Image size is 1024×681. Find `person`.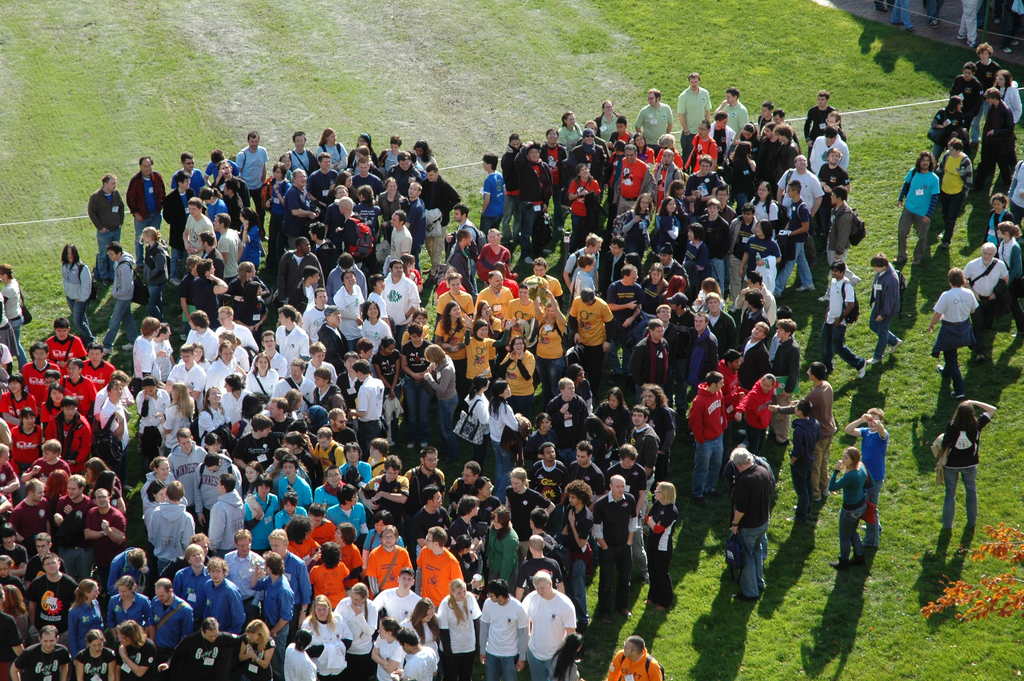
{"x1": 285, "y1": 265, "x2": 324, "y2": 306}.
